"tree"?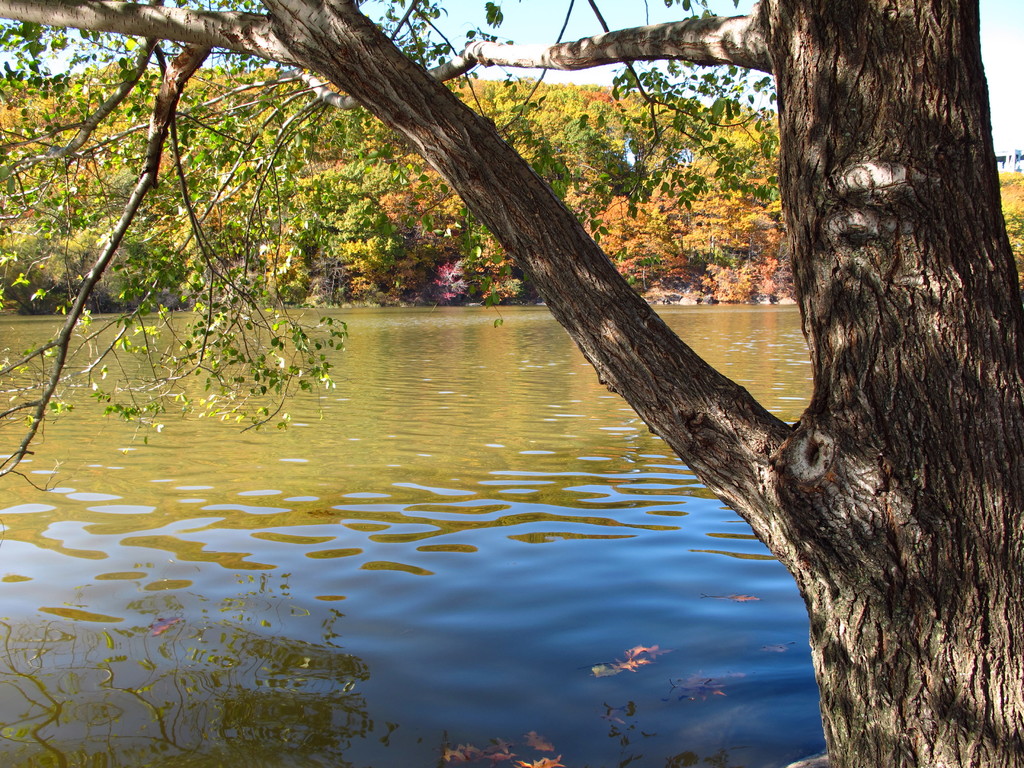
region(0, 0, 1023, 766)
